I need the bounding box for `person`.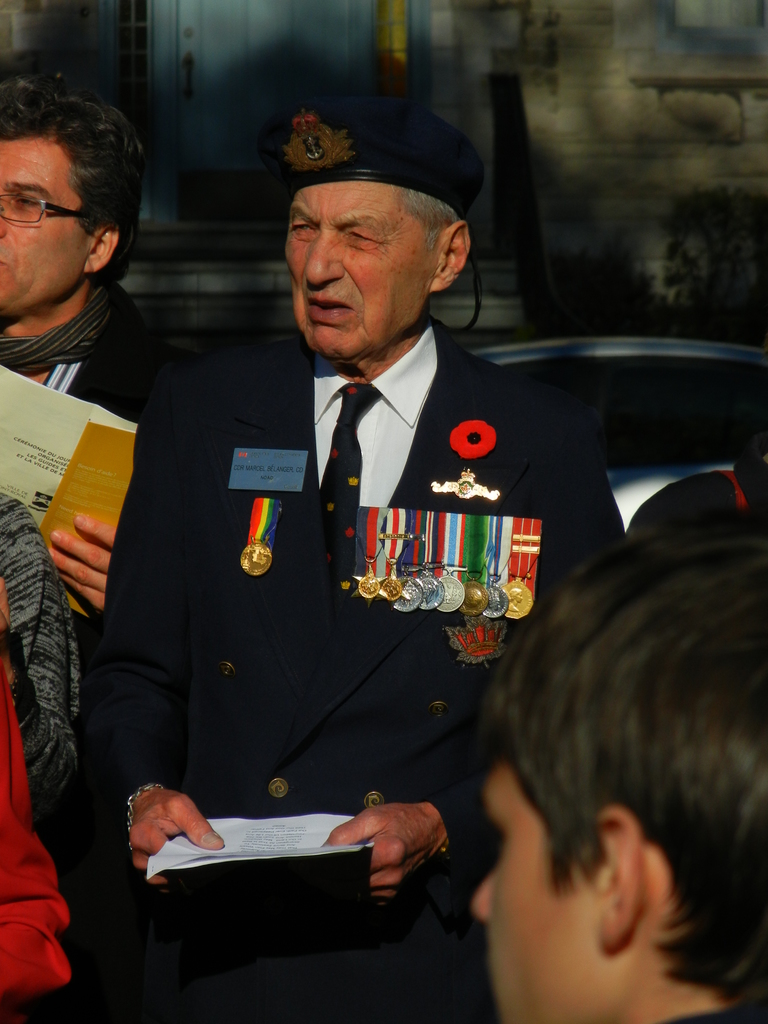
Here it is: bbox=(0, 73, 186, 614).
